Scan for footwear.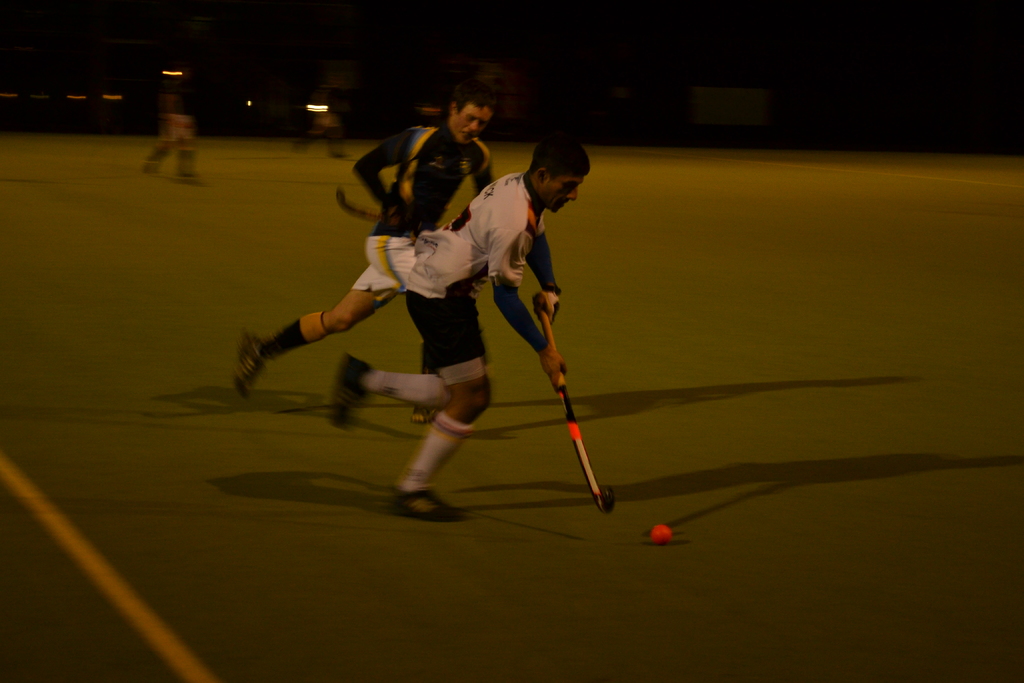
Scan result: bbox=(395, 488, 466, 521).
